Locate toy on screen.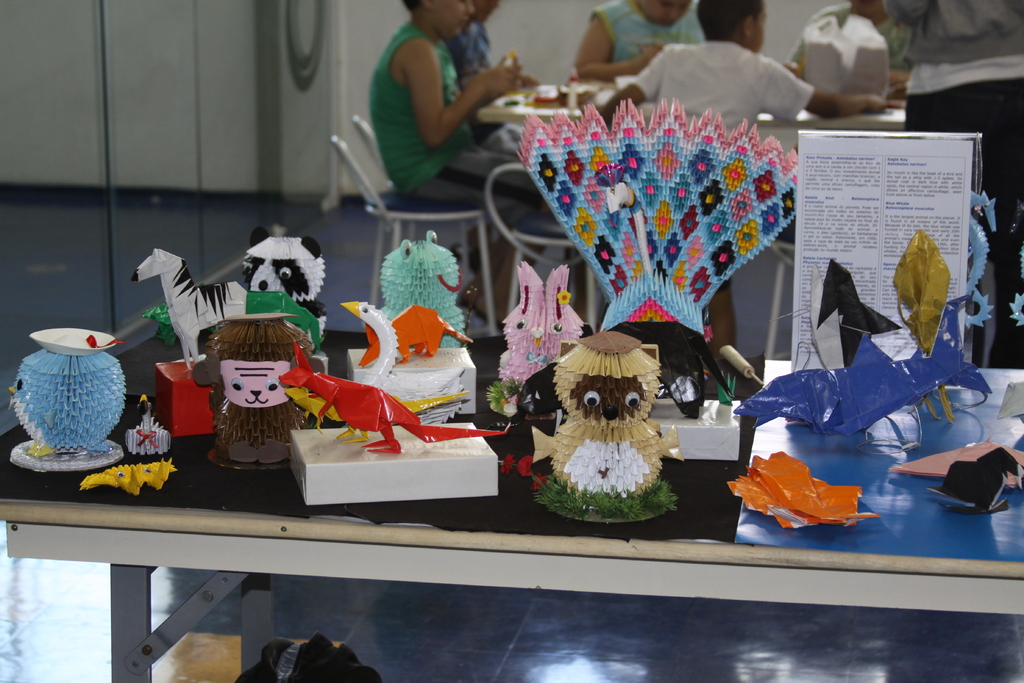
On screen at [518, 101, 803, 333].
